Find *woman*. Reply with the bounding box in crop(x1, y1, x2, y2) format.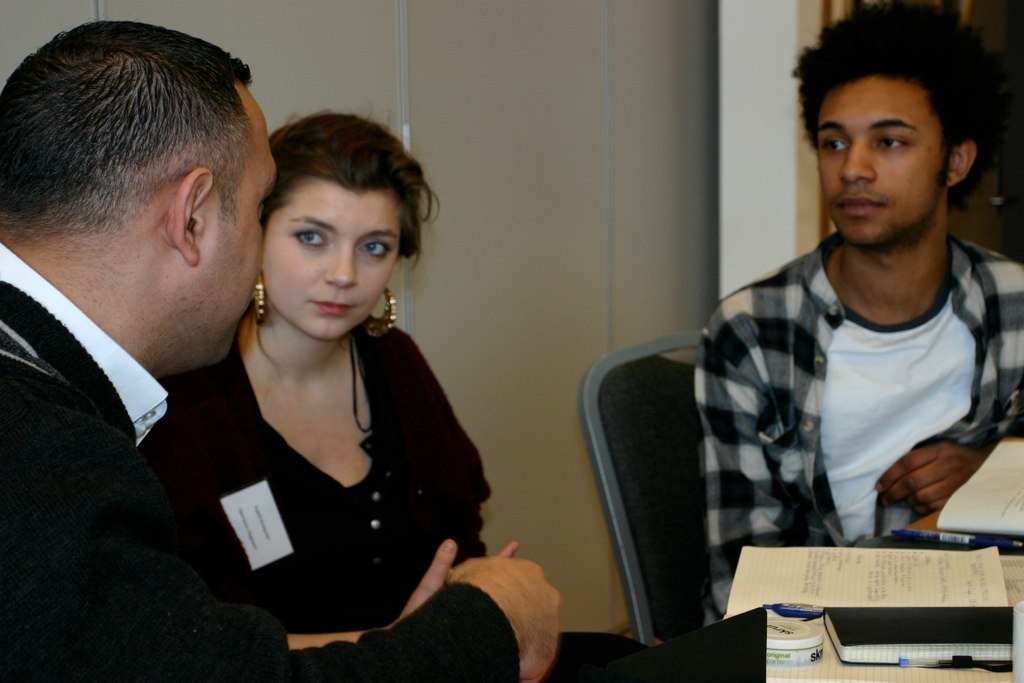
crop(111, 75, 537, 682).
